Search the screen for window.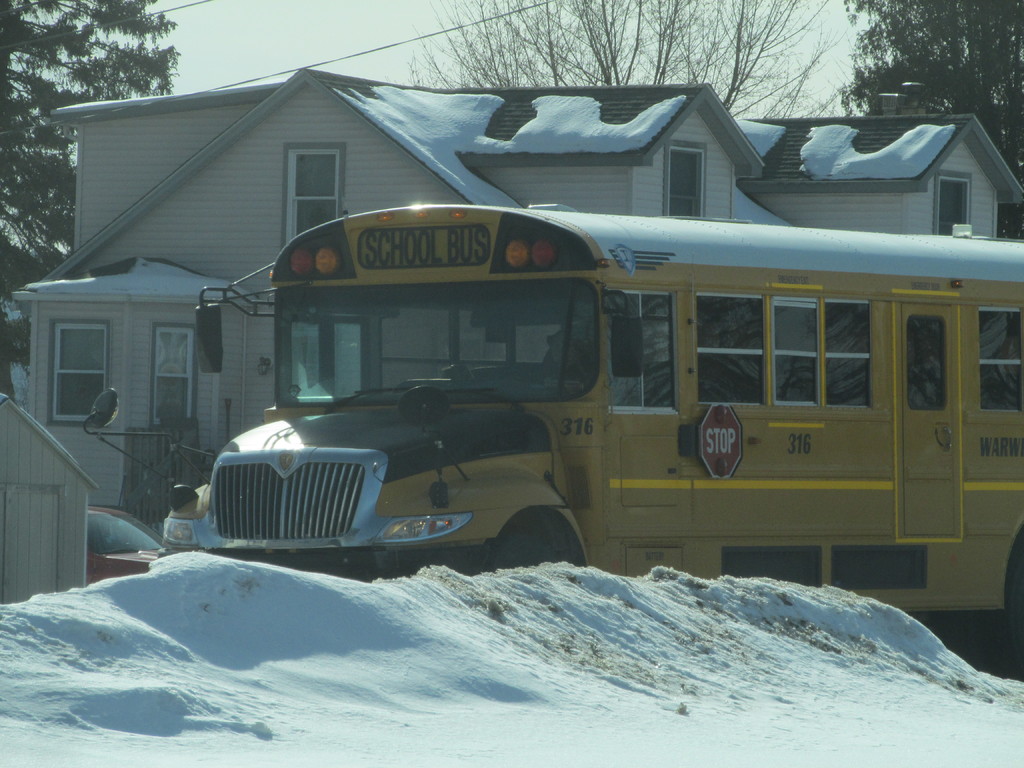
Found at <region>931, 179, 975, 241</region>.
